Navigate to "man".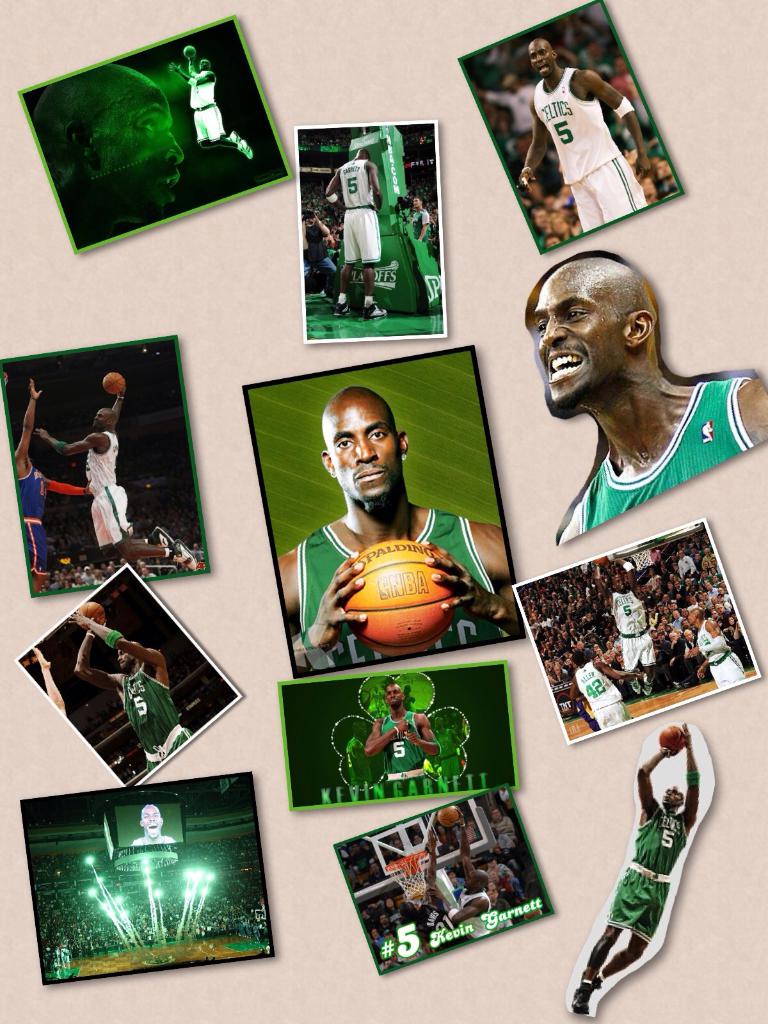
Navigation target: [43, 388, 198, 576].
